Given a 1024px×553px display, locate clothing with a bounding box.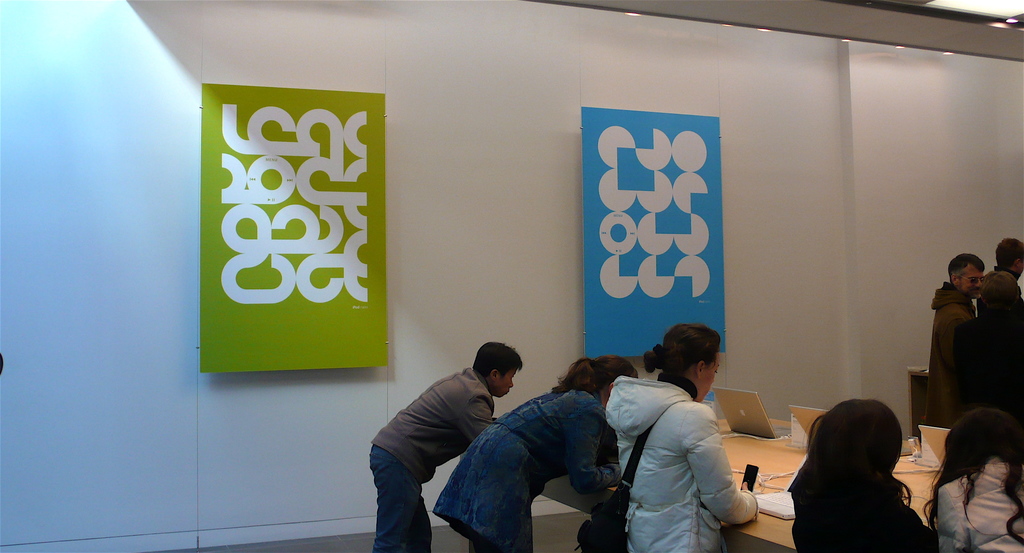
Located: [371,367,496,552].
